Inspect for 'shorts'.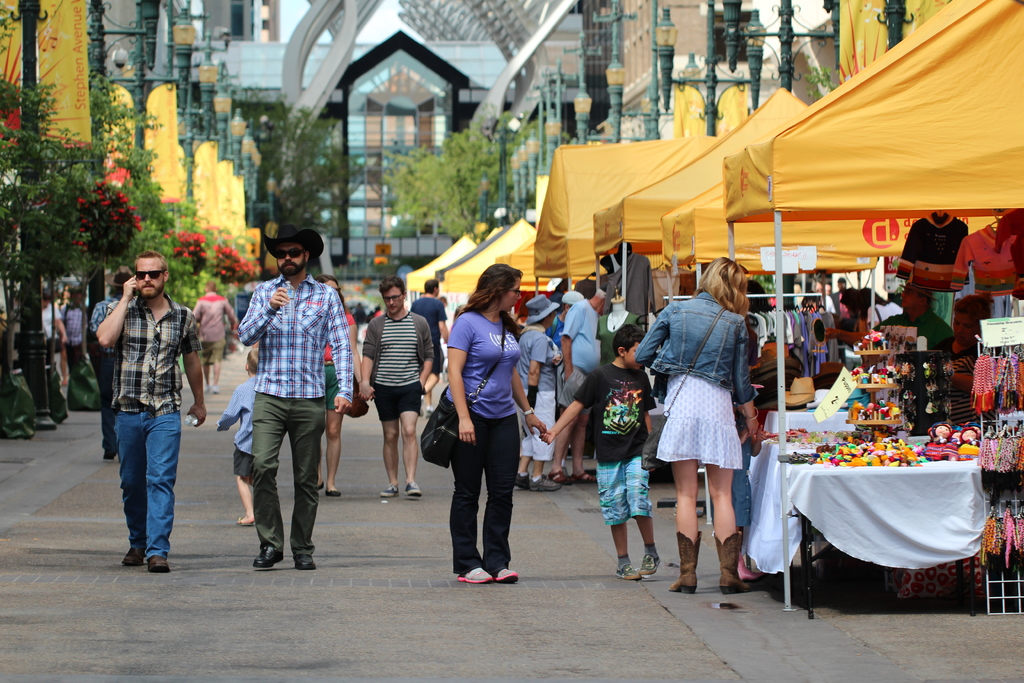
Inspection: left=557, top=366, right=591, bottom=415.
